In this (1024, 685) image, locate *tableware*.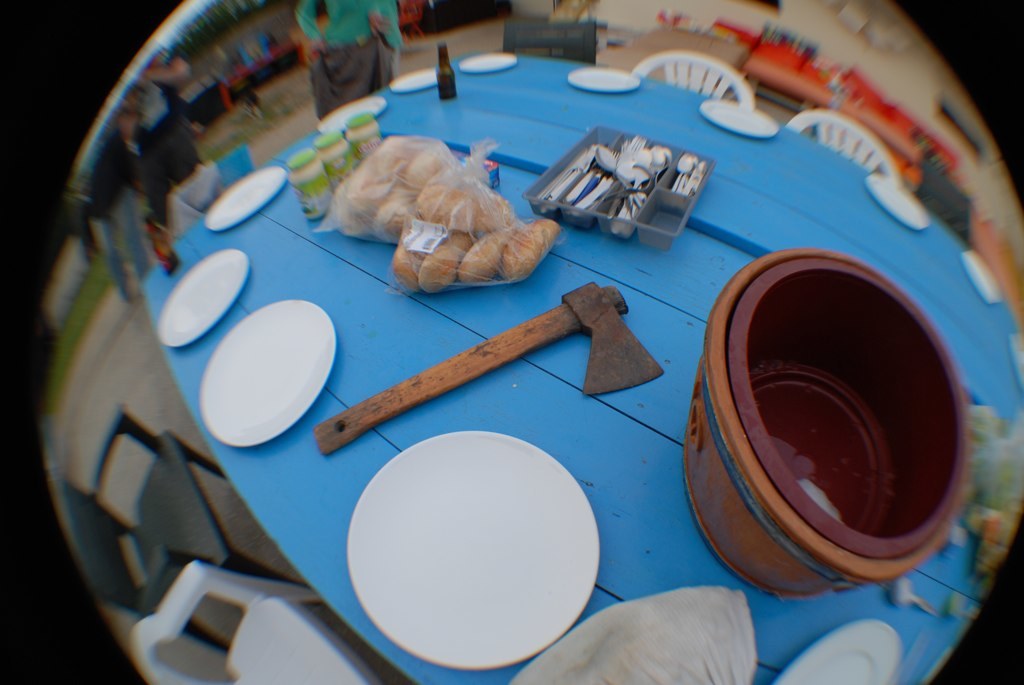
Bounding box: <box>341,429,599,671</box>.
